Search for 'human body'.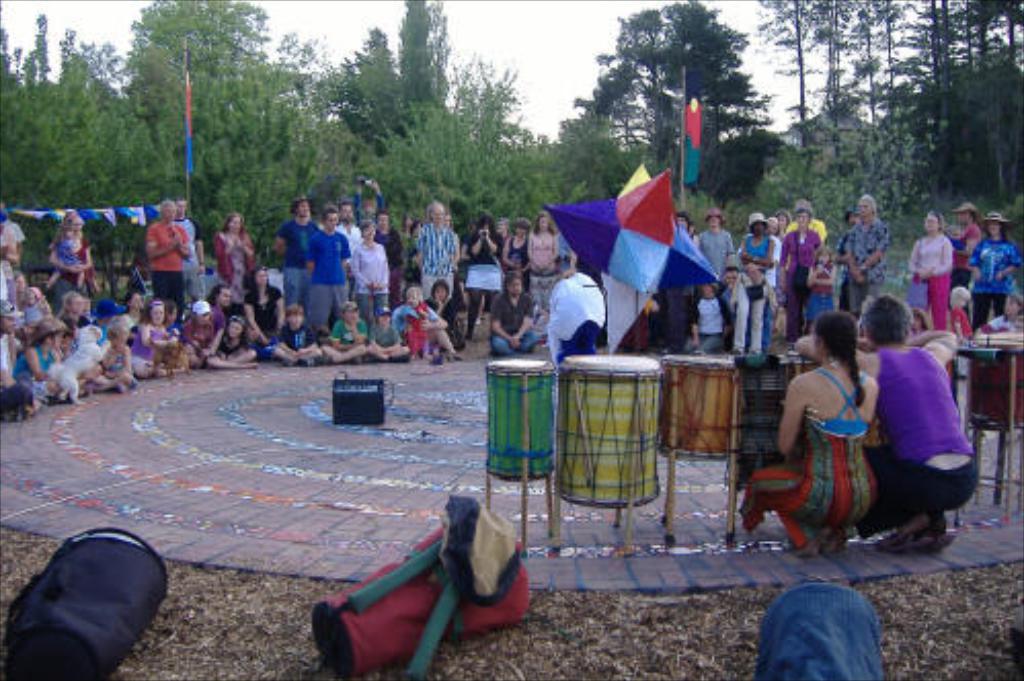
Found at bbox=(421, 275, 468, 343).
